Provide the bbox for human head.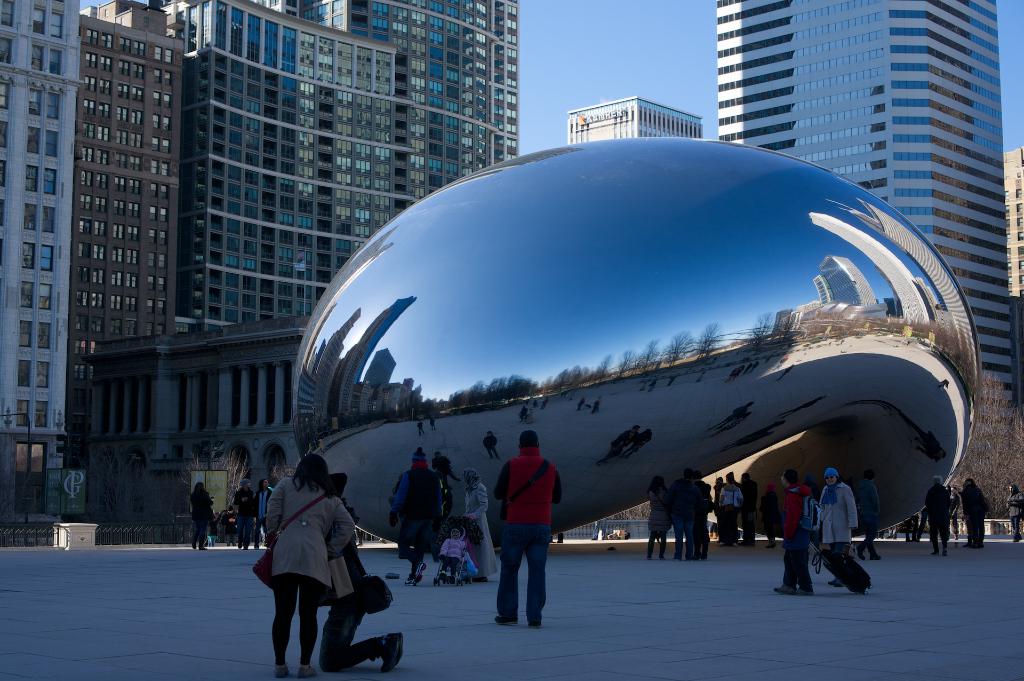
x1=465 y1=473 x2=478 y2=488.
